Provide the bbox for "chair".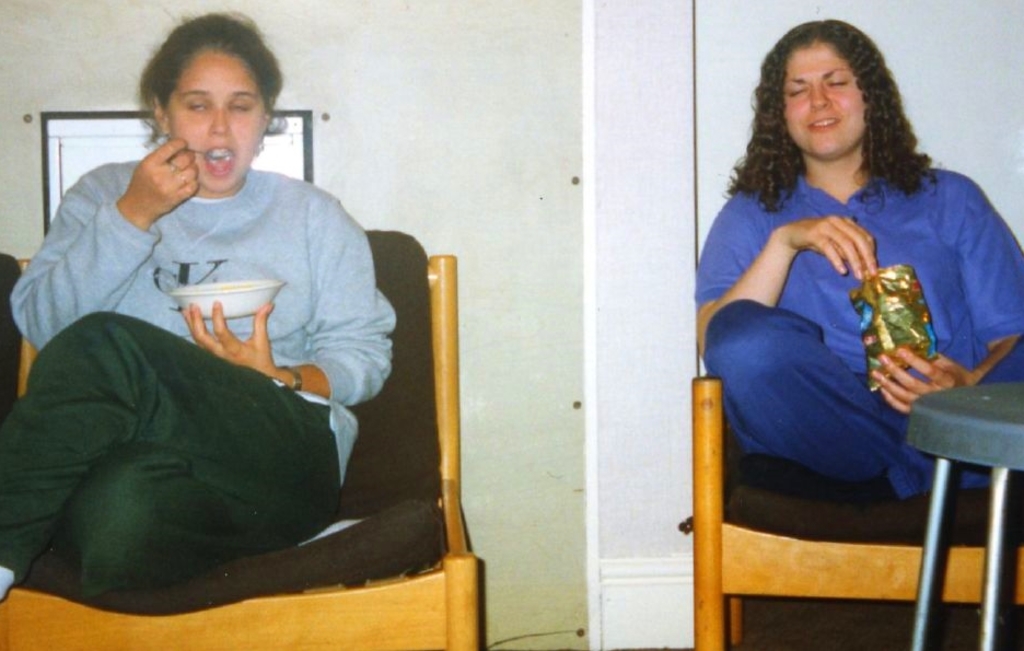
711, 195, 992, 623.
